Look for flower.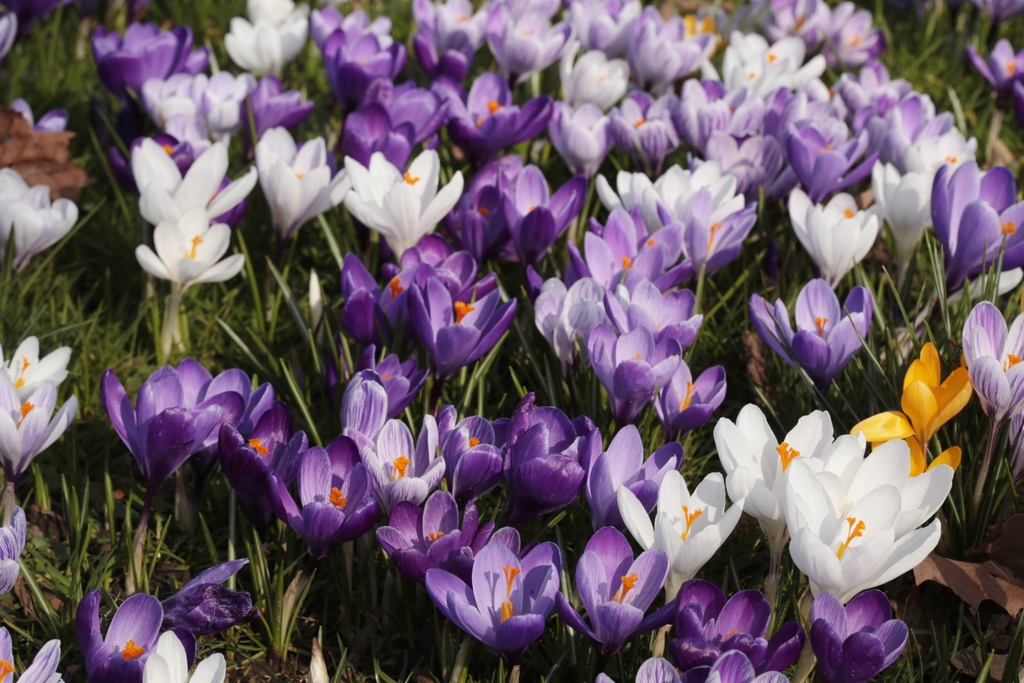
Found: box=[564, 526, 674, 647].
